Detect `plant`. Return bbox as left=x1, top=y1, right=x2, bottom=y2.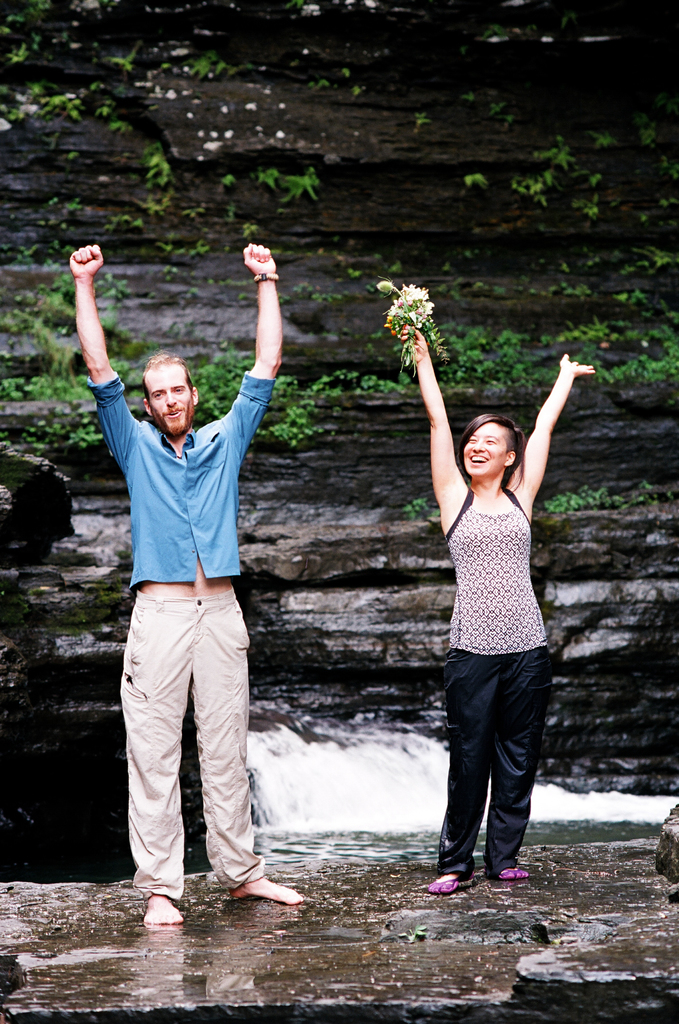
left=148, top=151, right=174, bottom=200.
